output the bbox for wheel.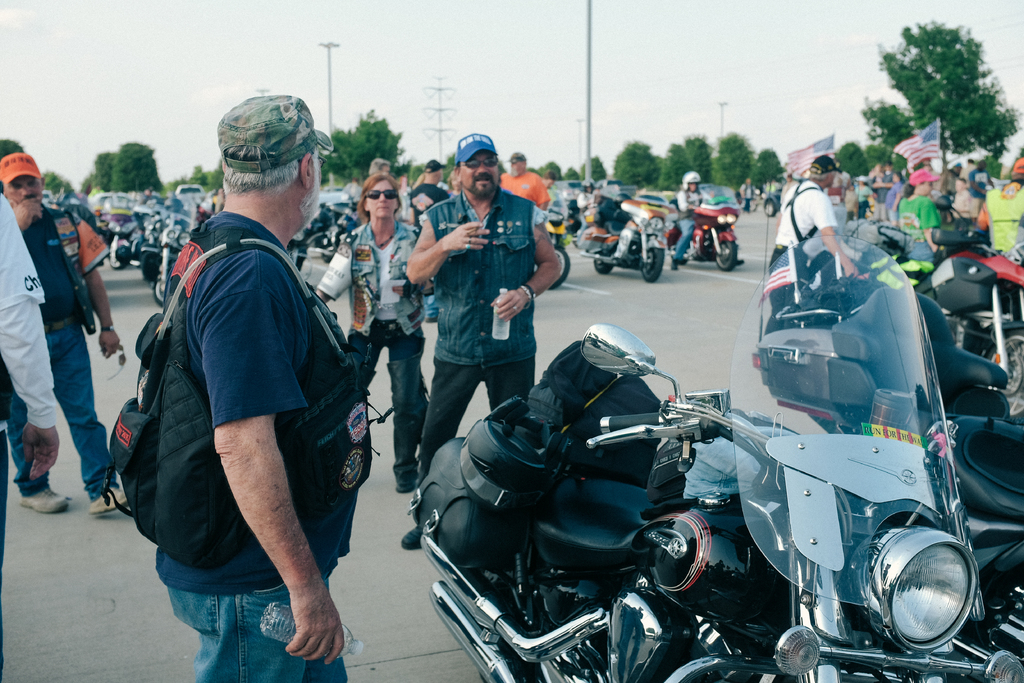
714/240/735/270.
